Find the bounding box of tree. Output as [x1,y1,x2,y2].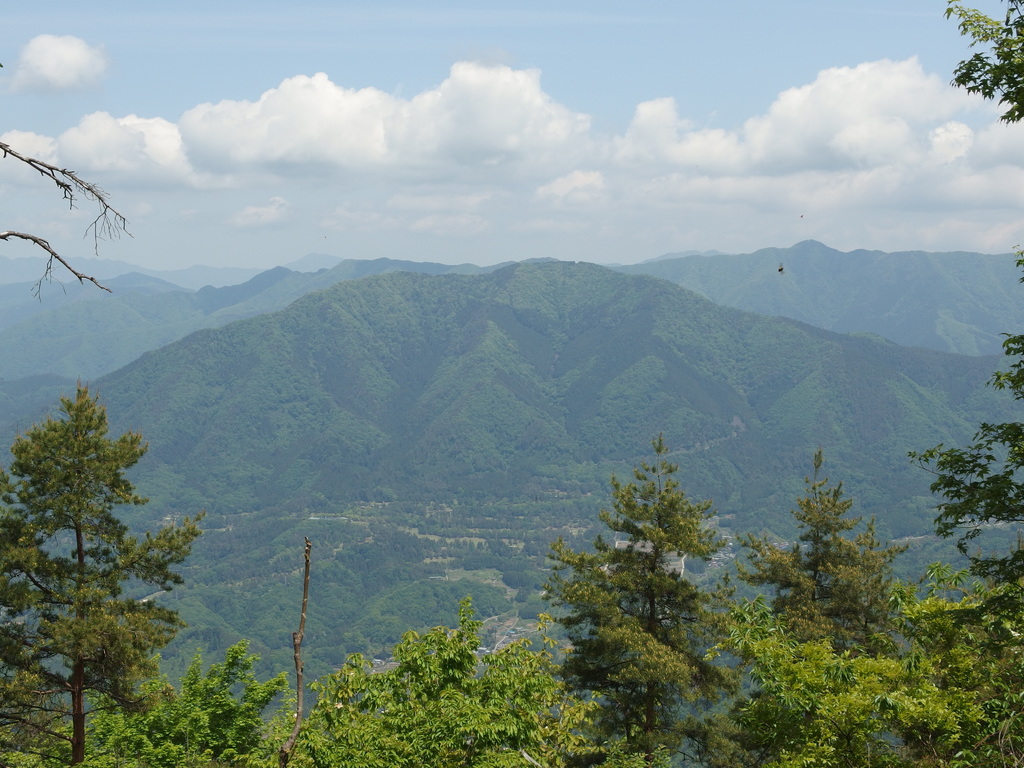
[737,631,903,767].
